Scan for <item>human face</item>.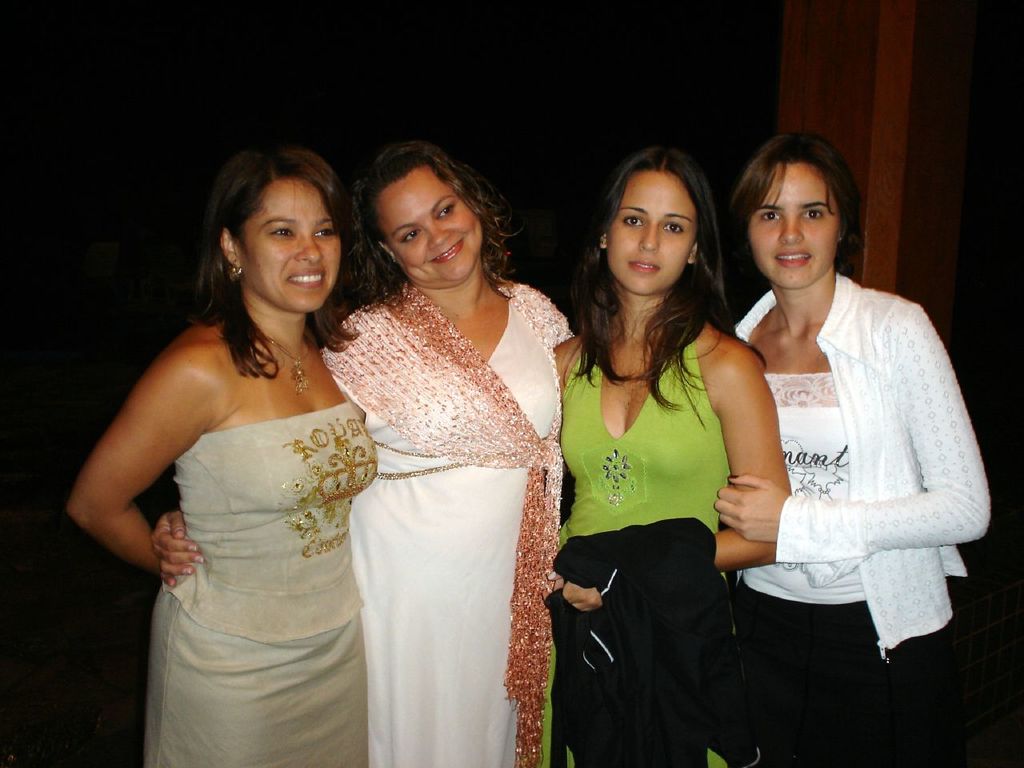
Scan result: bbox=[371, 165, 482, 283].
